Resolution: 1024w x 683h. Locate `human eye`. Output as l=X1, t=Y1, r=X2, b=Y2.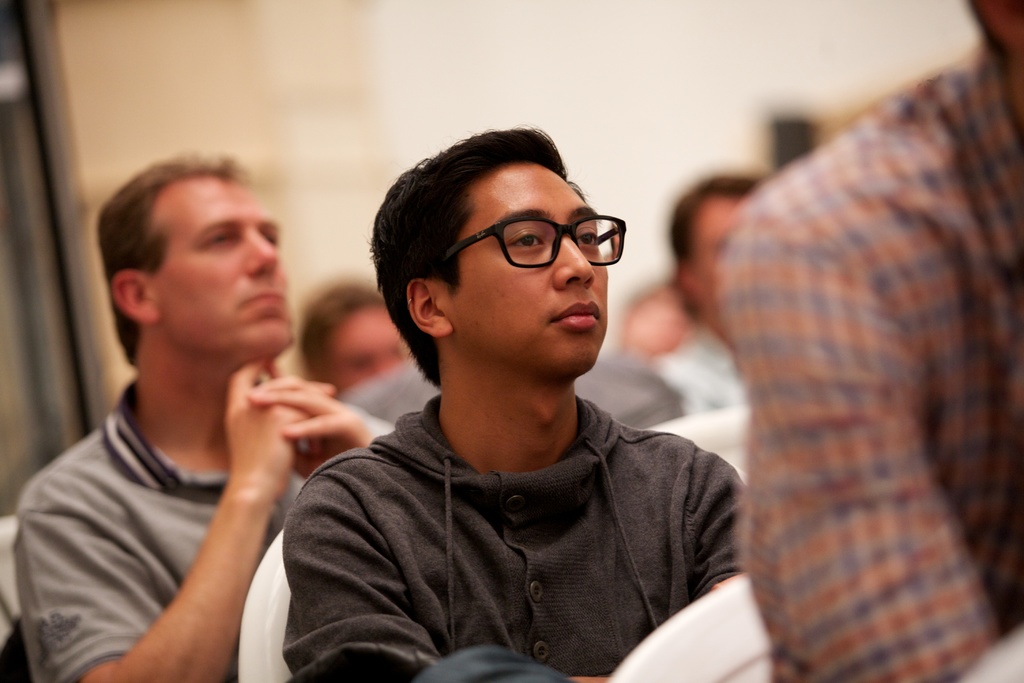
l=575, t=225, r=600, b=250.
